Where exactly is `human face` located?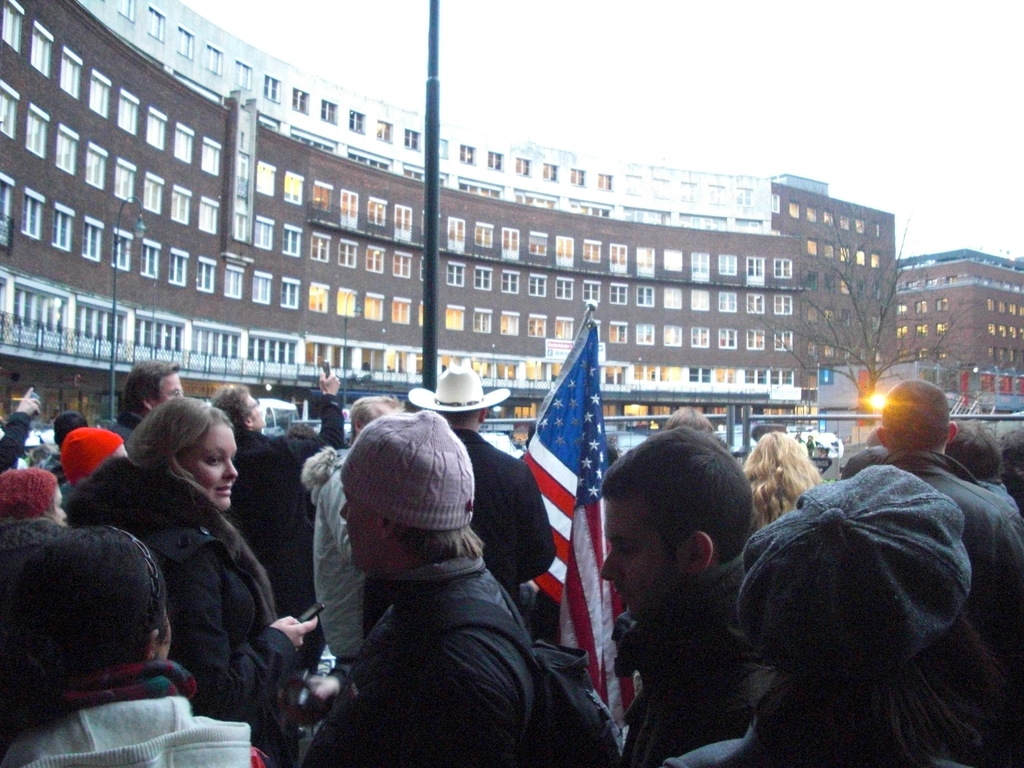
Its bounding box is <region>152, 371, 181, 407</region>.
